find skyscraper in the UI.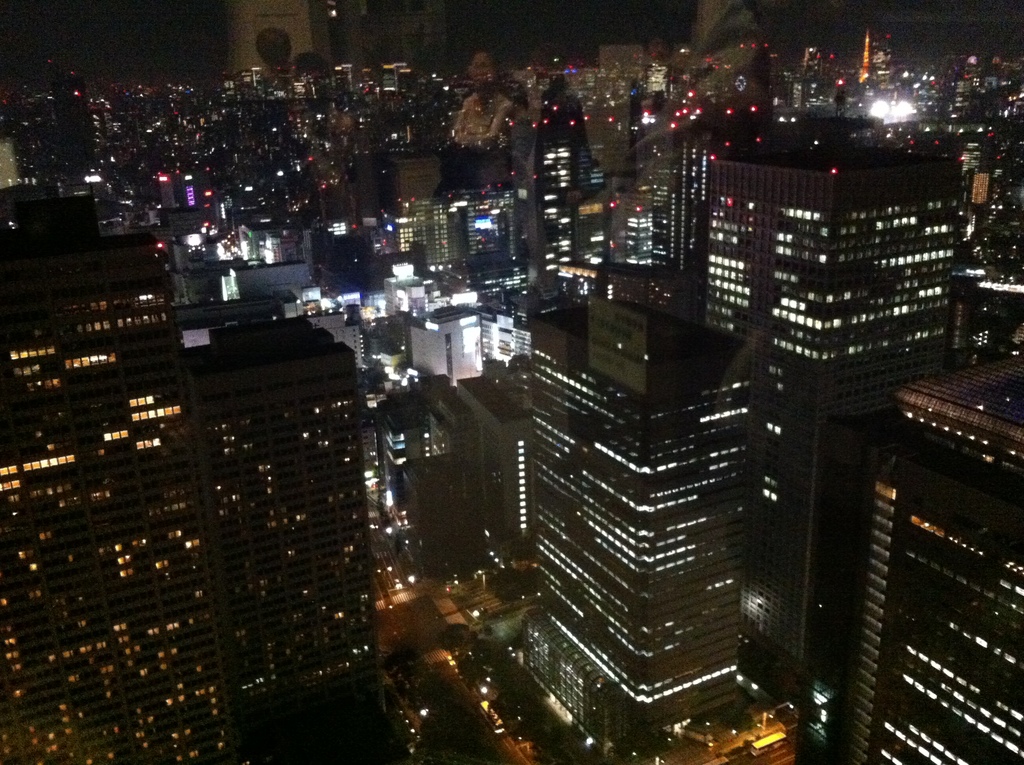
UI element at rect(0, 316, 378, 764).
